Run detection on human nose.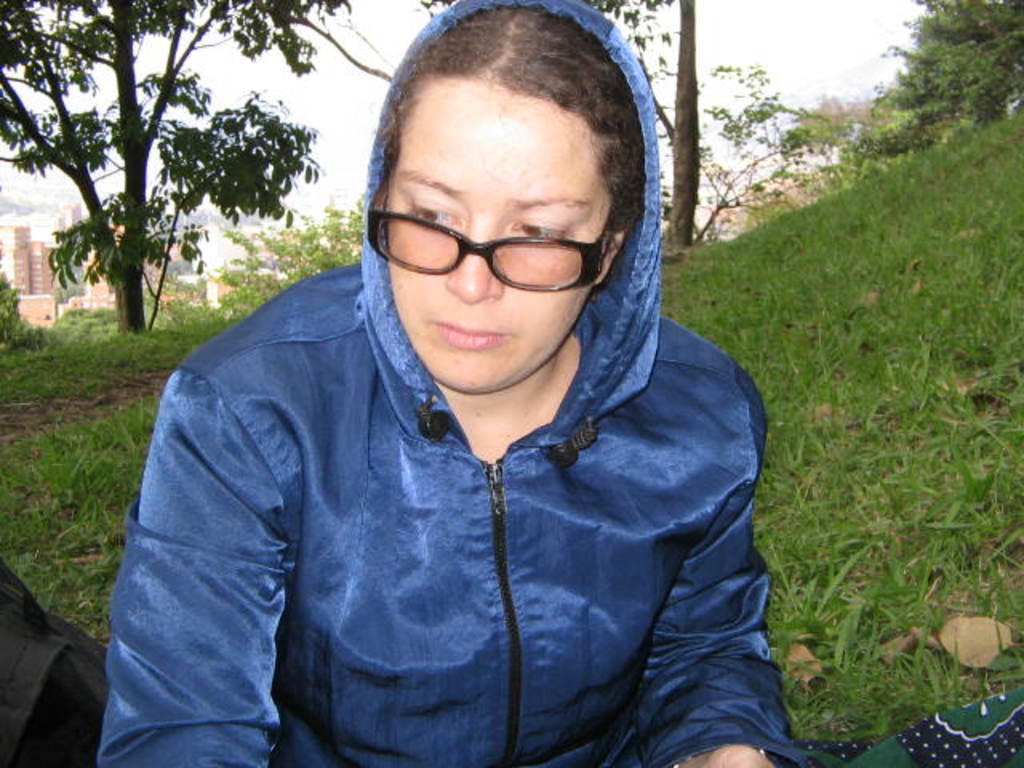
Result: [443, 229, 501, 301].
